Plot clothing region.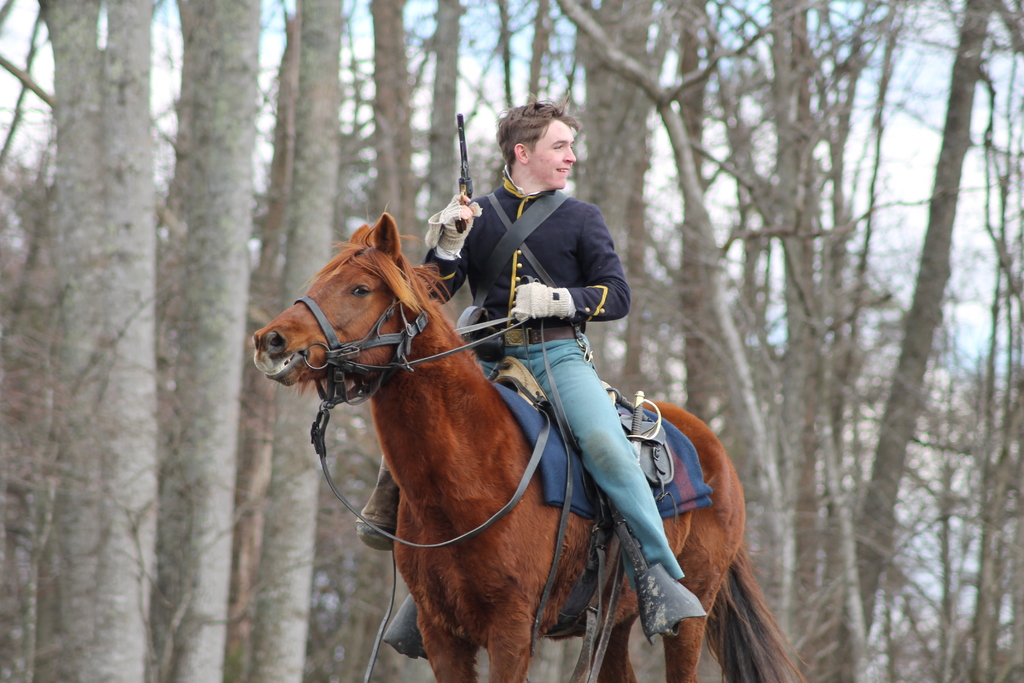
Plotted at [356,160,683,584].
